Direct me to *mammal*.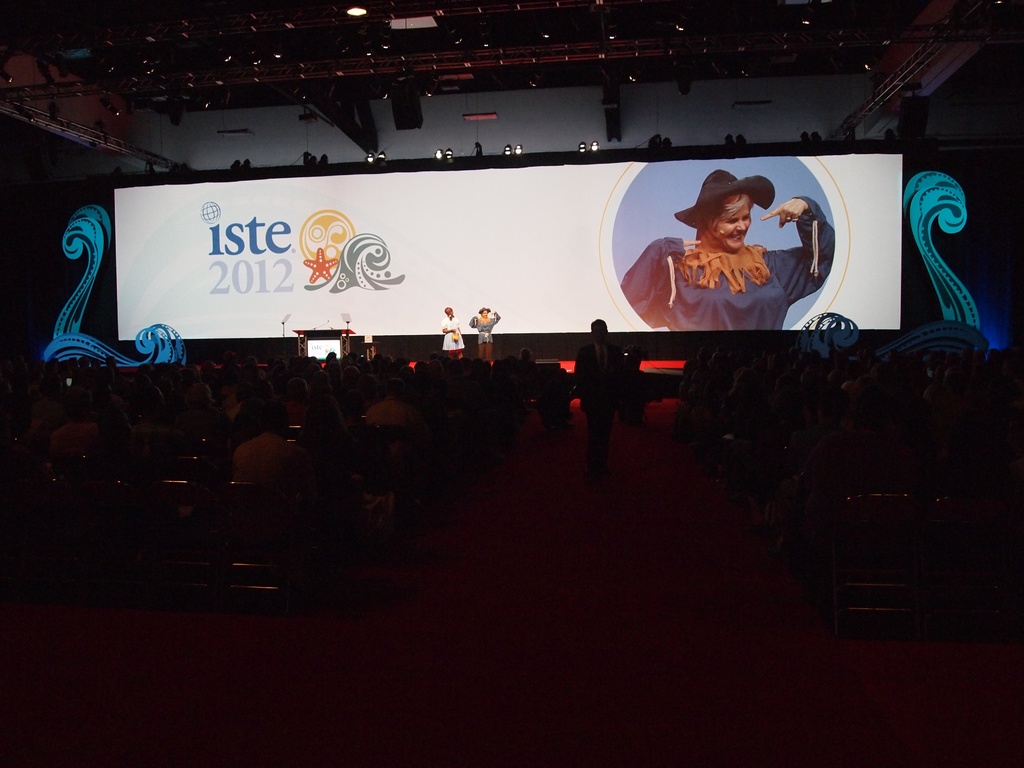
Direction: {"x1": 468, "y1": 308, "x2": 500, "y2": 362}.
